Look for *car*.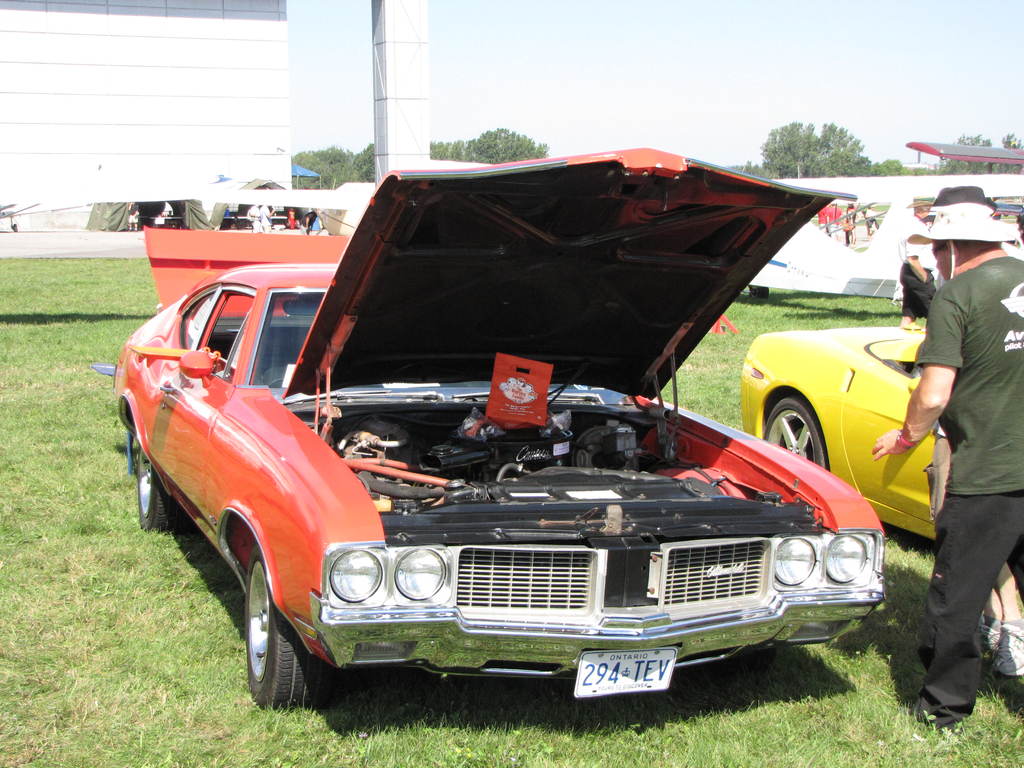
Found: (left=740, top=326, right=939, bottom=545).
